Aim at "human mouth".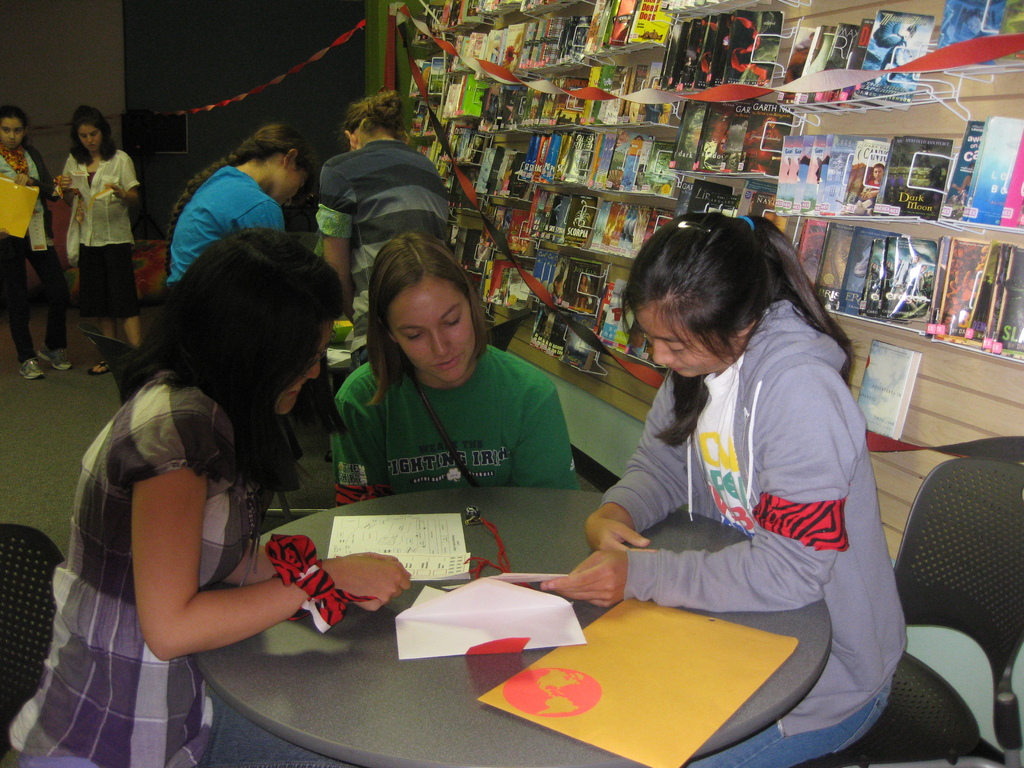
Aimed at [436, 355, 459, 367].
